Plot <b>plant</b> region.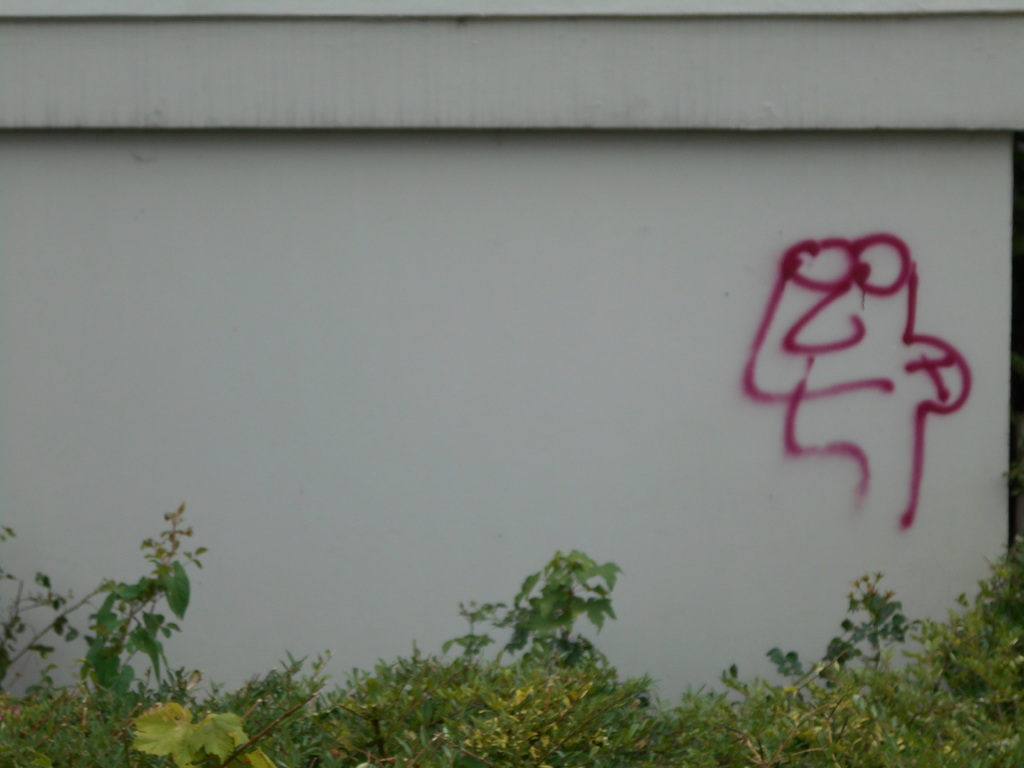
Plotted at pyautogui.locateOnScreen(916, 464, 1023, 689).
